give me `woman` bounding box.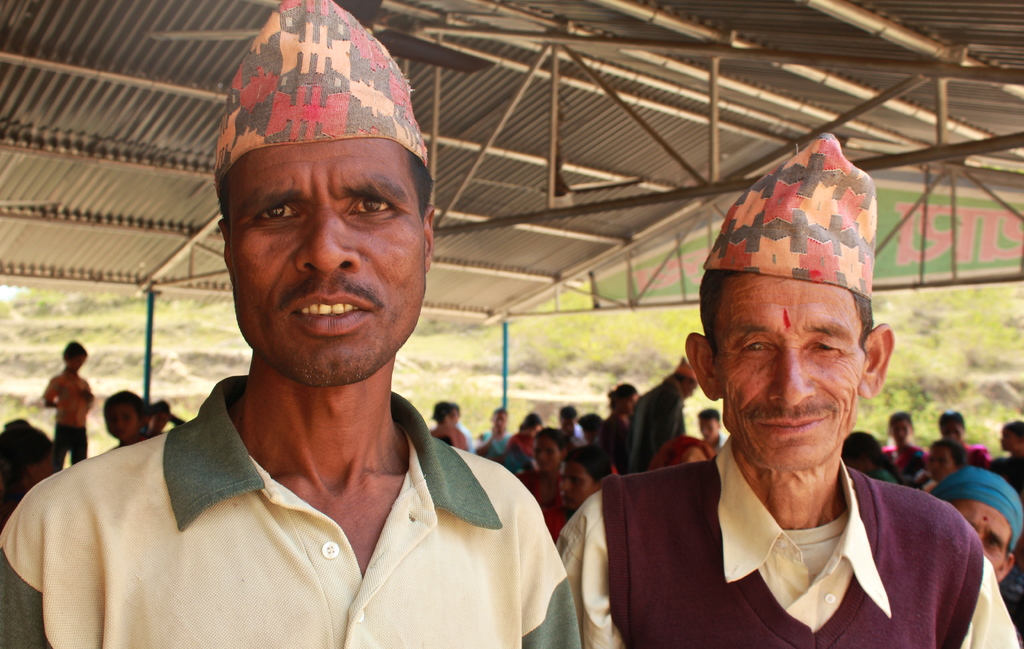
box(934, 404, 990, 478).
